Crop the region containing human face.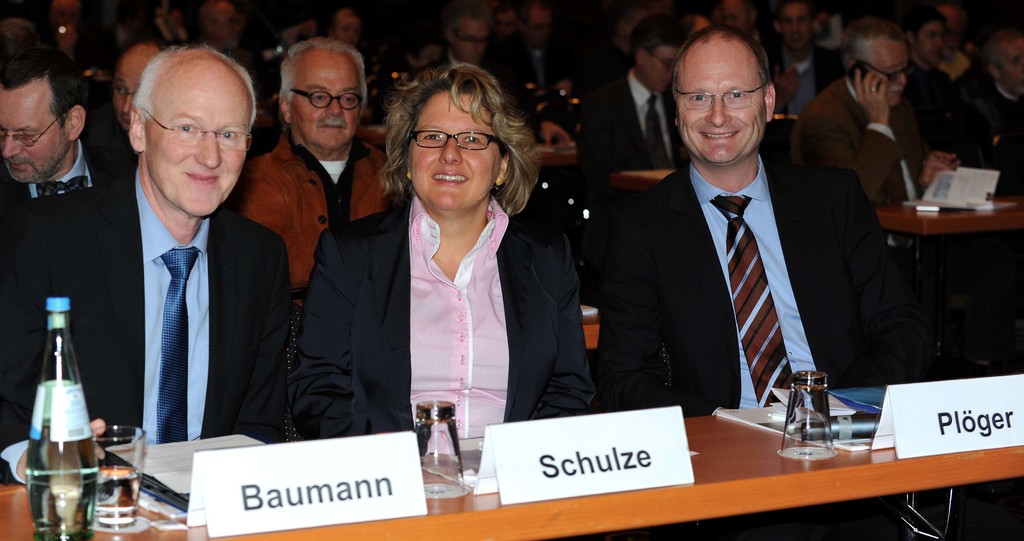
Crop region: pyautogui.locateOnScreen(923, 15, 943, 61).
